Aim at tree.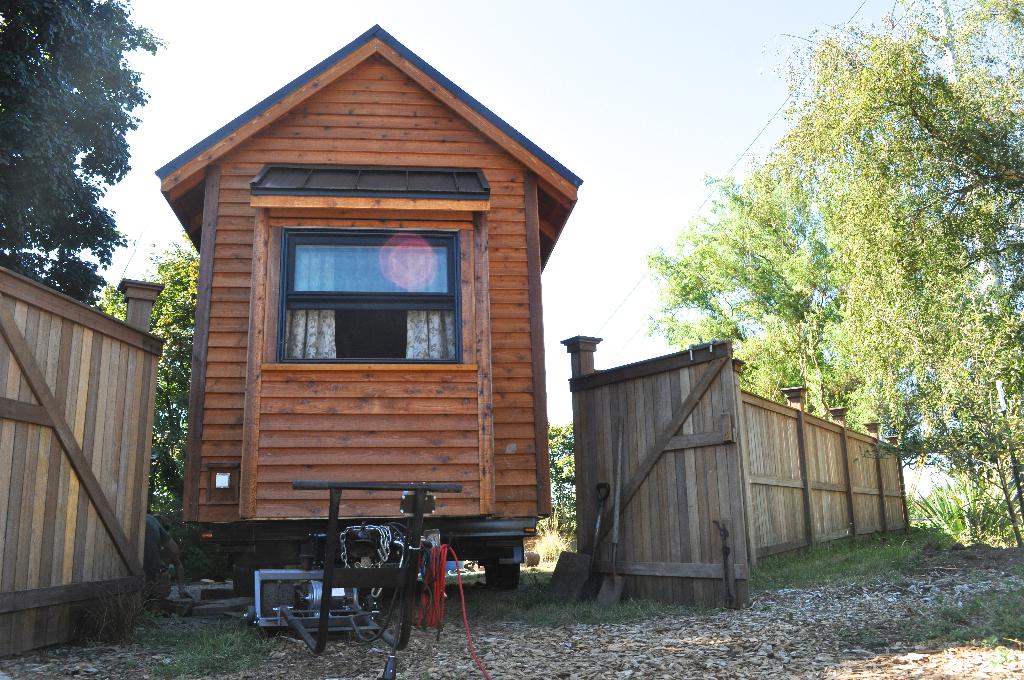
Aimed at region(97, 280, 132, 335).
